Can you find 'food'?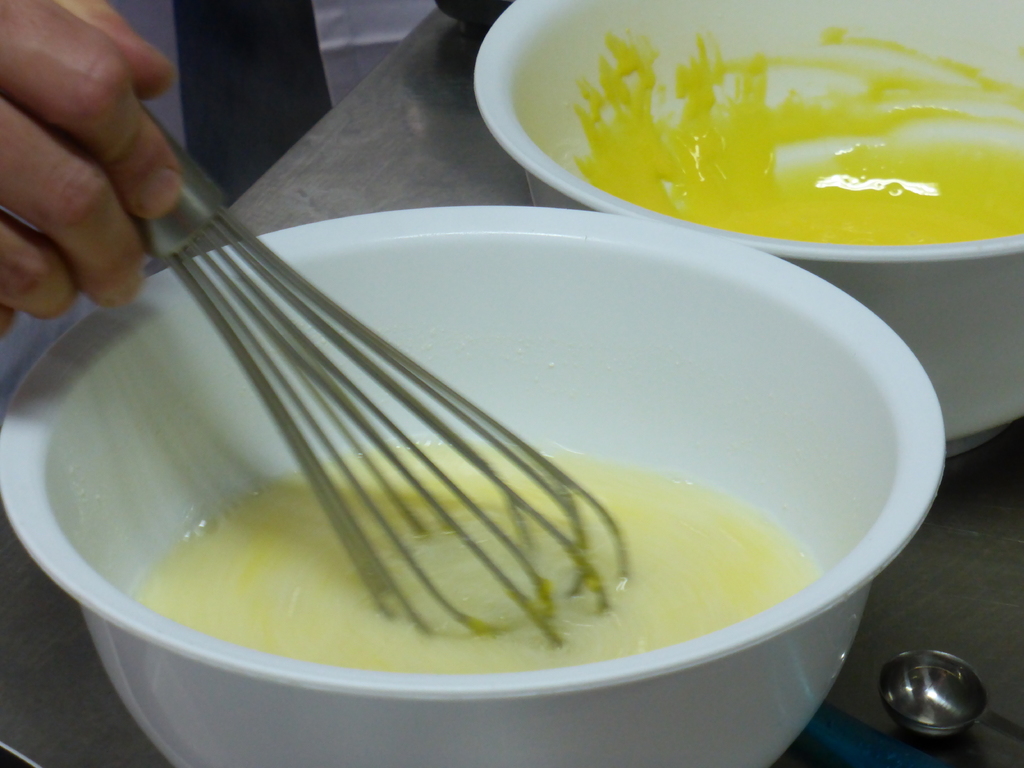
Yes, bounding box: left=568, top=18, right=1023, bottom=253.
